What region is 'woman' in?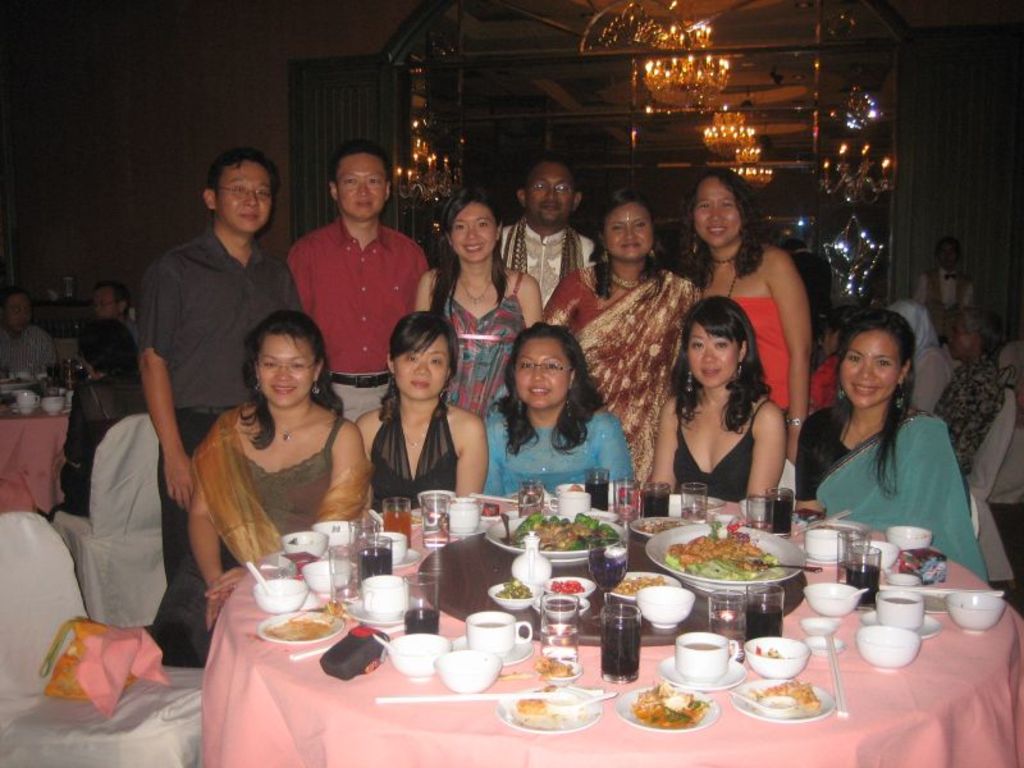
BBox(669, 157, 812, 475).
